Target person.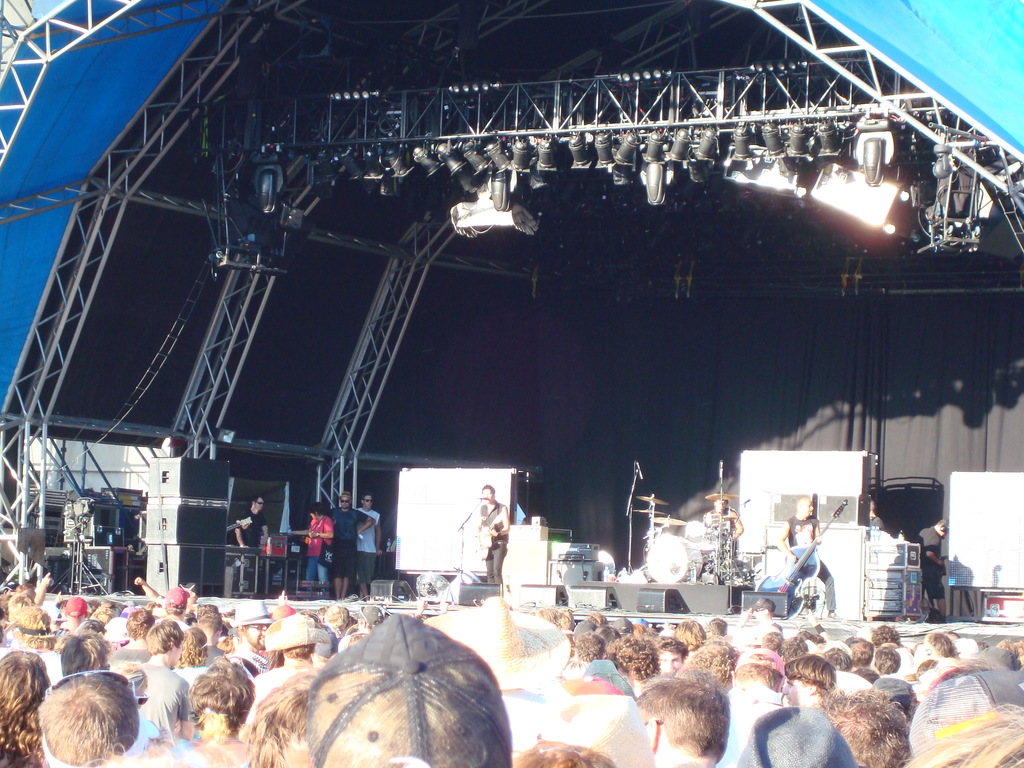
Target region: 915 516 950 625.
